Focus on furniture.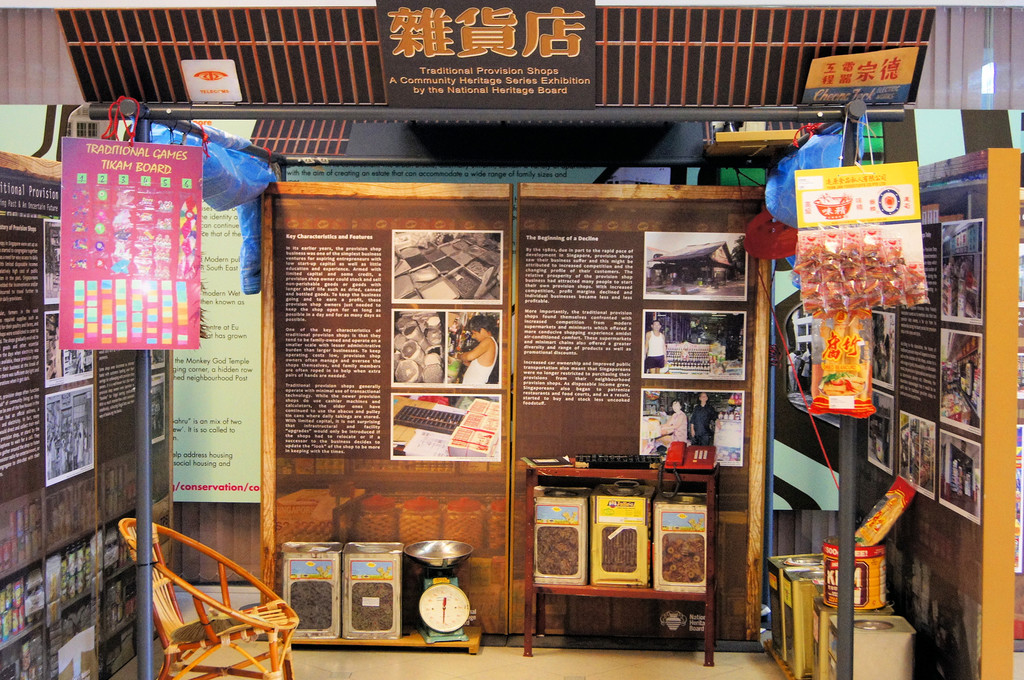
Focused at 116, 519, 300, 679.
